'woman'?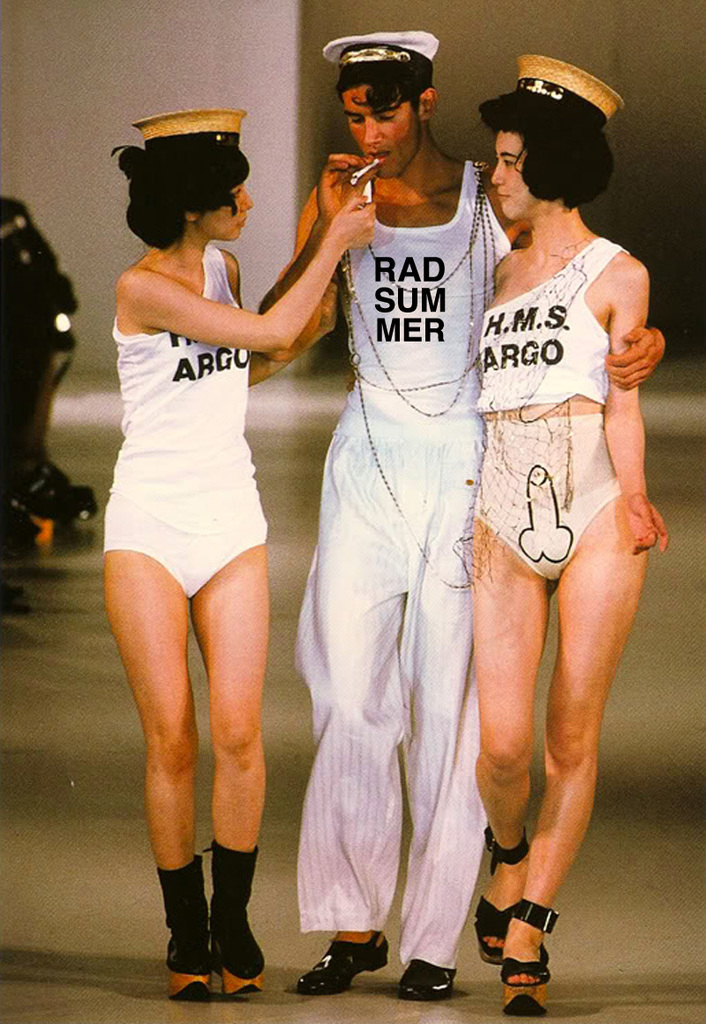
<region>454, 49, 652, 1021</region>
